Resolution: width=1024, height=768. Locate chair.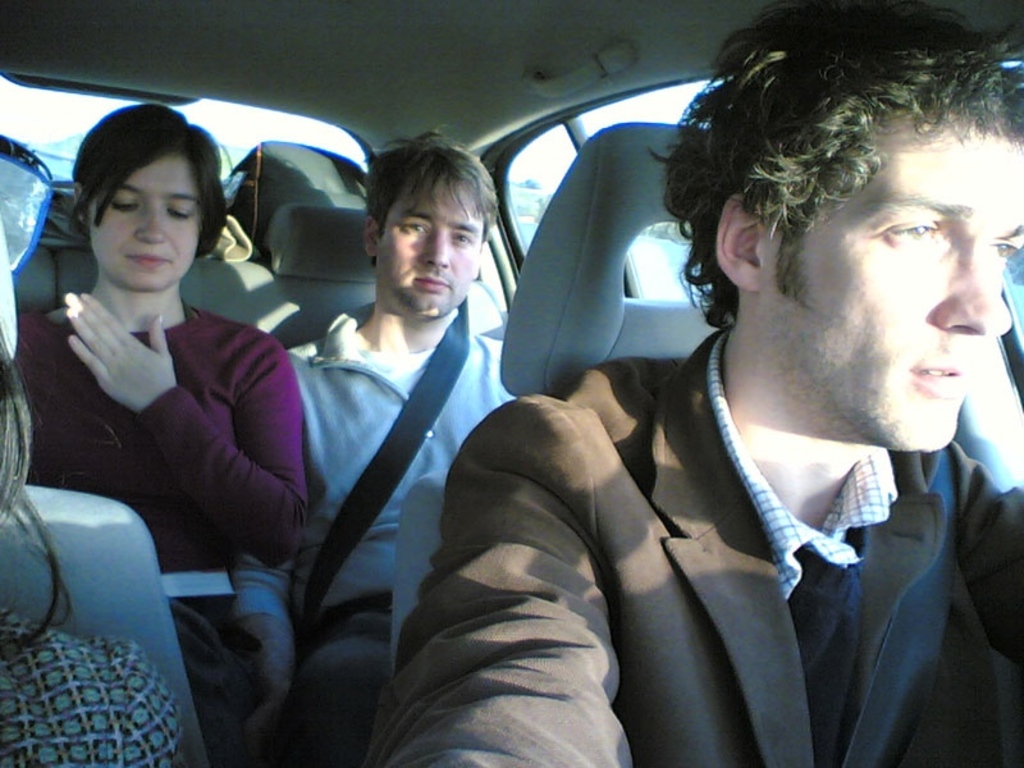
0,187,211,767.
